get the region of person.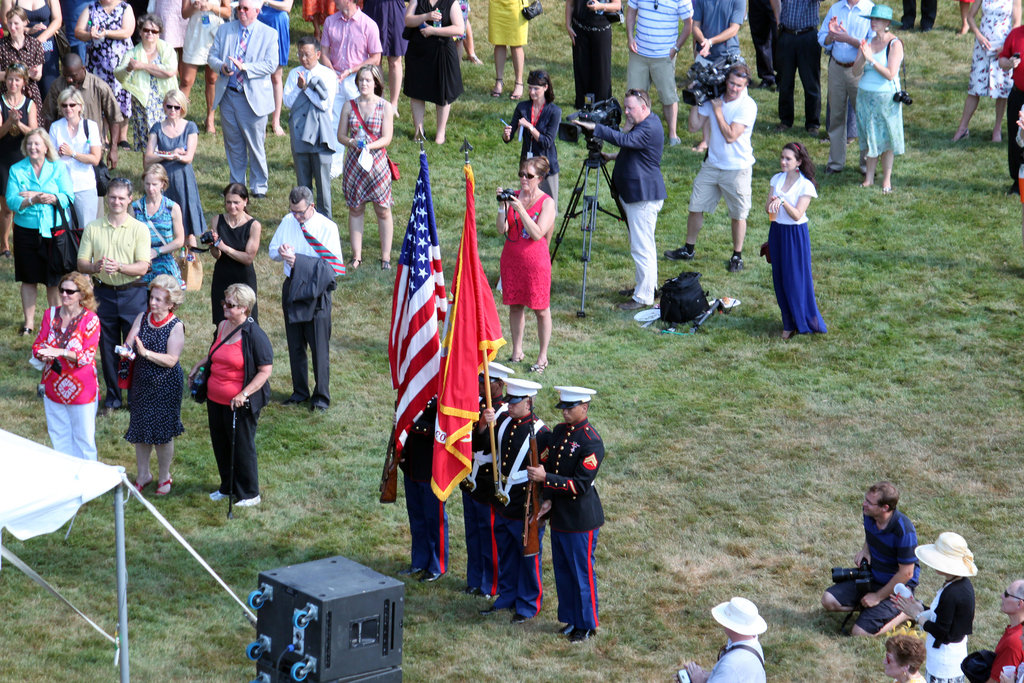
detection(337, 69, 395, 274).
